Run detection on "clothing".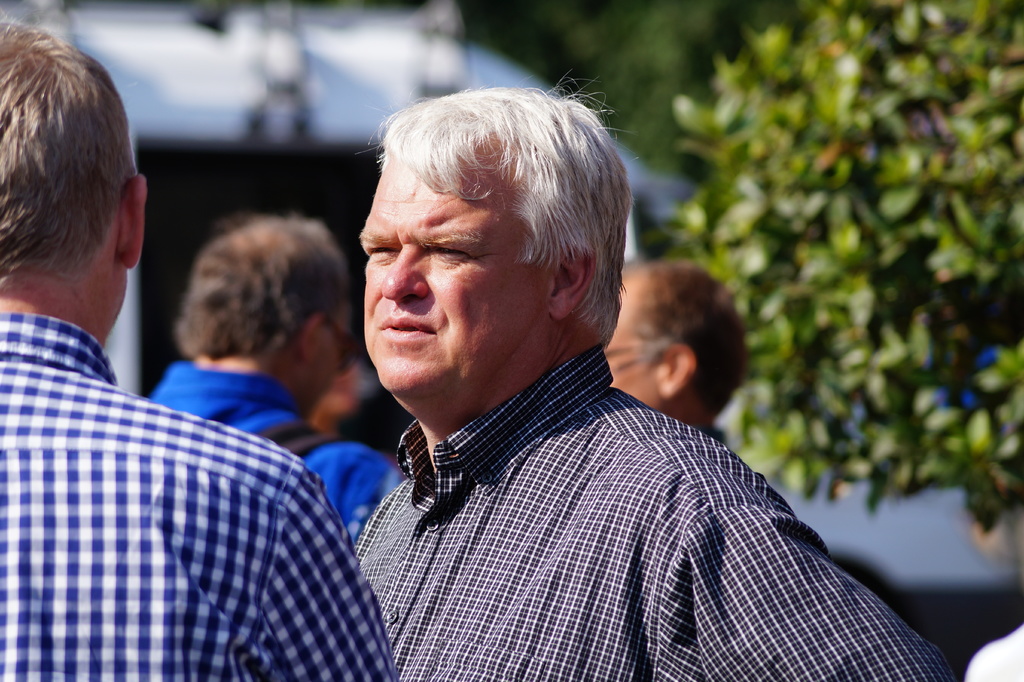
Result: 311/291/920/676.
